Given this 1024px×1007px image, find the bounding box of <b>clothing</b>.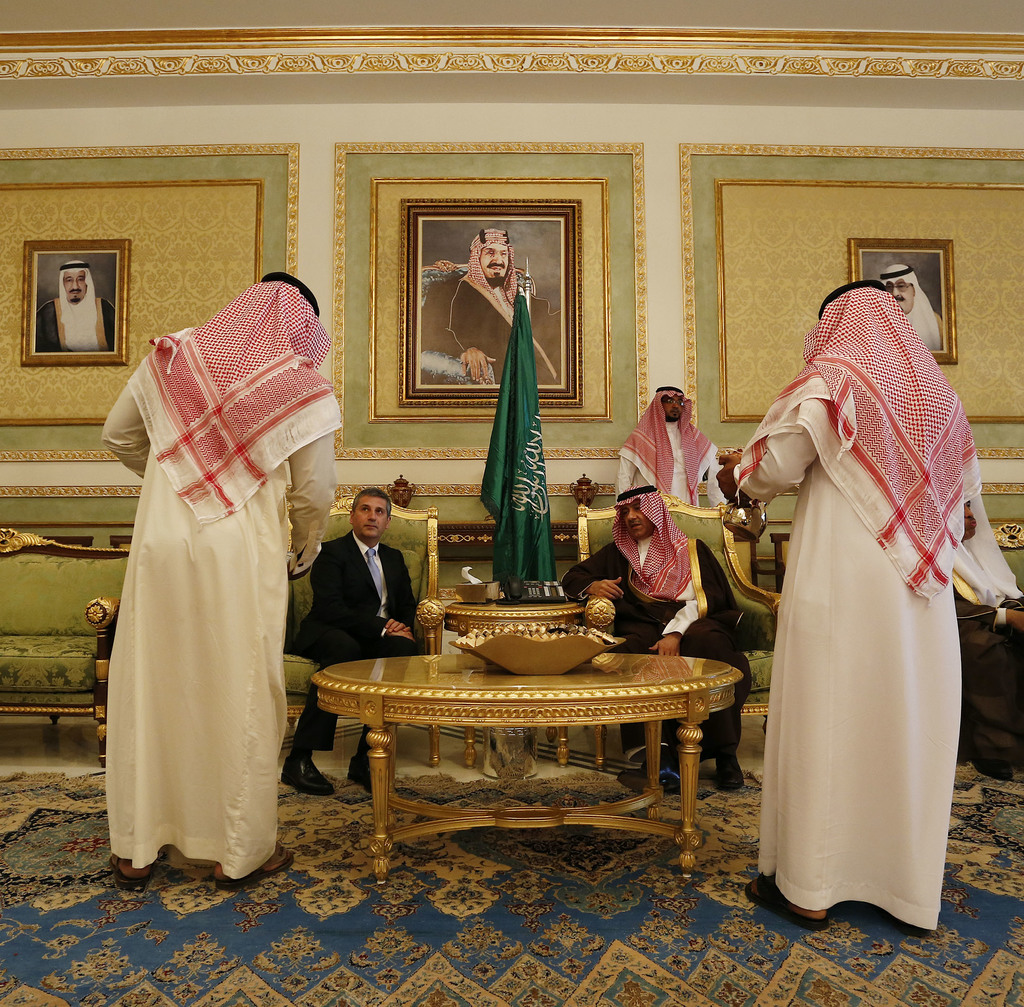
x1=607, y1=383, x2=772, y2=512.
